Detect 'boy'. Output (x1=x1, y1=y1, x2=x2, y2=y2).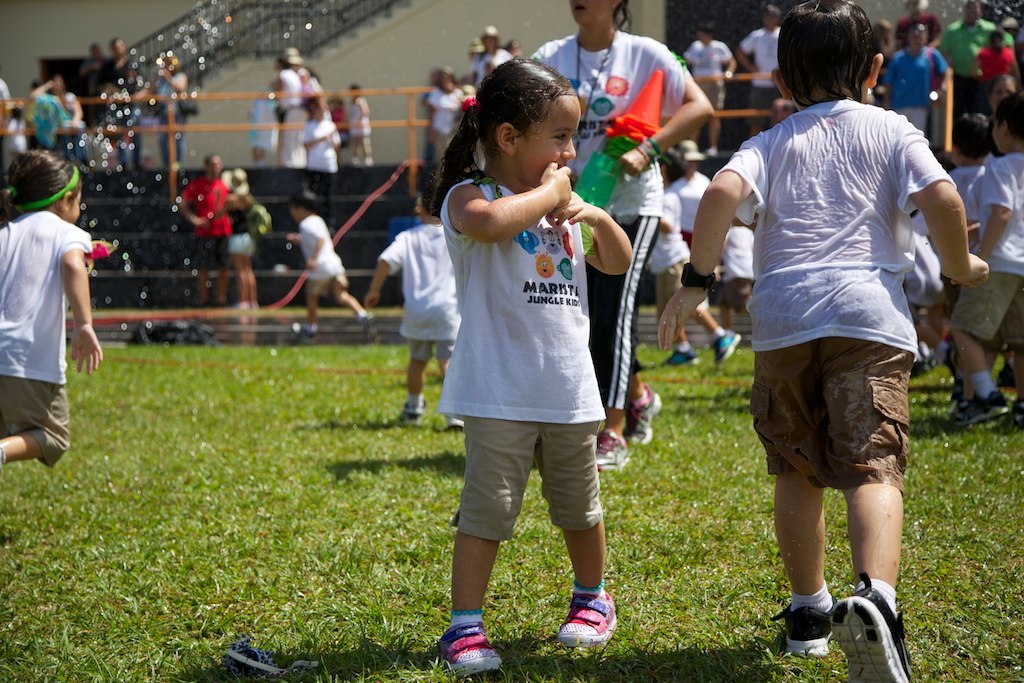
(x1=933, y1=94, x2=1023, y2=431).
